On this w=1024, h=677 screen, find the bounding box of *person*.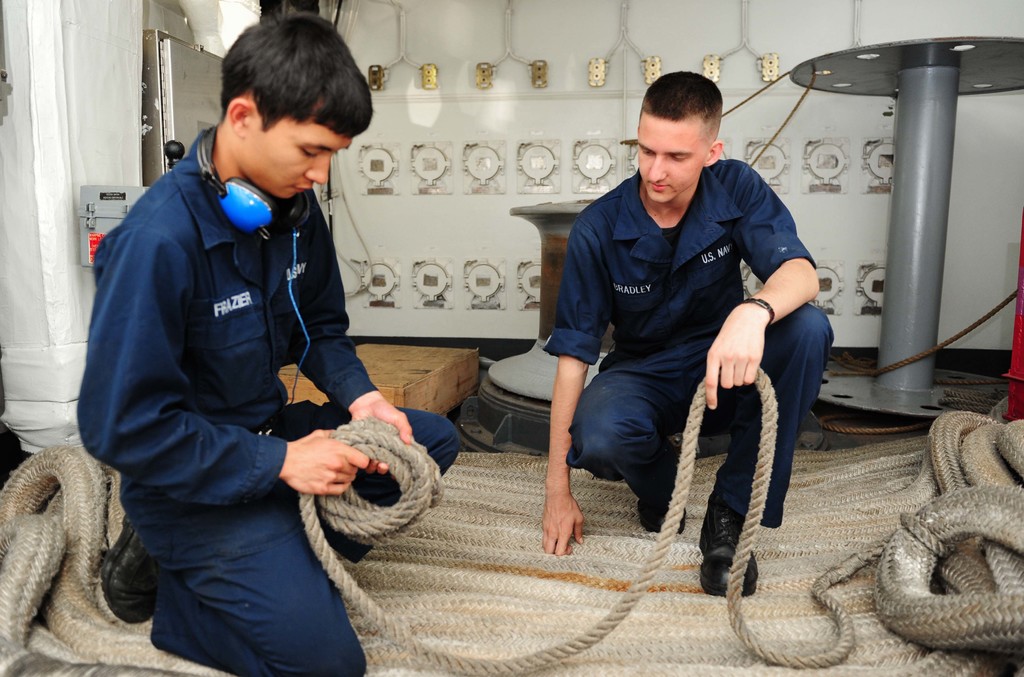
Bounding box: rect(74, 12, 462, 676).
